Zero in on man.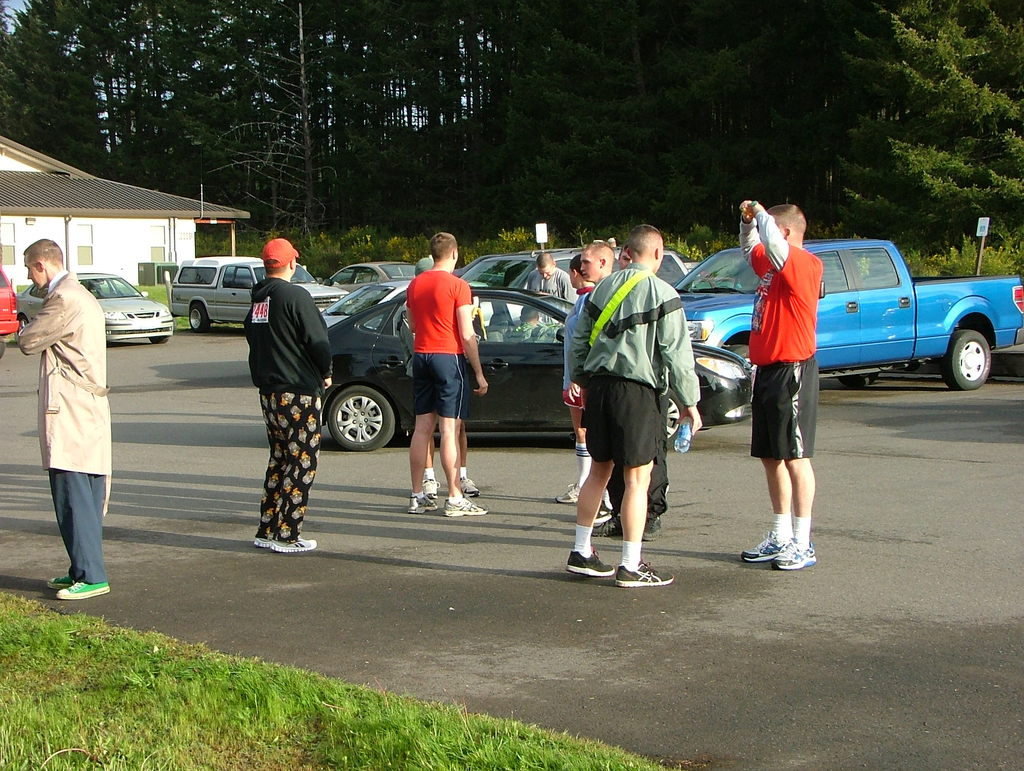
Zeroed in: x1=17, y1=223, x2=125, y2=605.
